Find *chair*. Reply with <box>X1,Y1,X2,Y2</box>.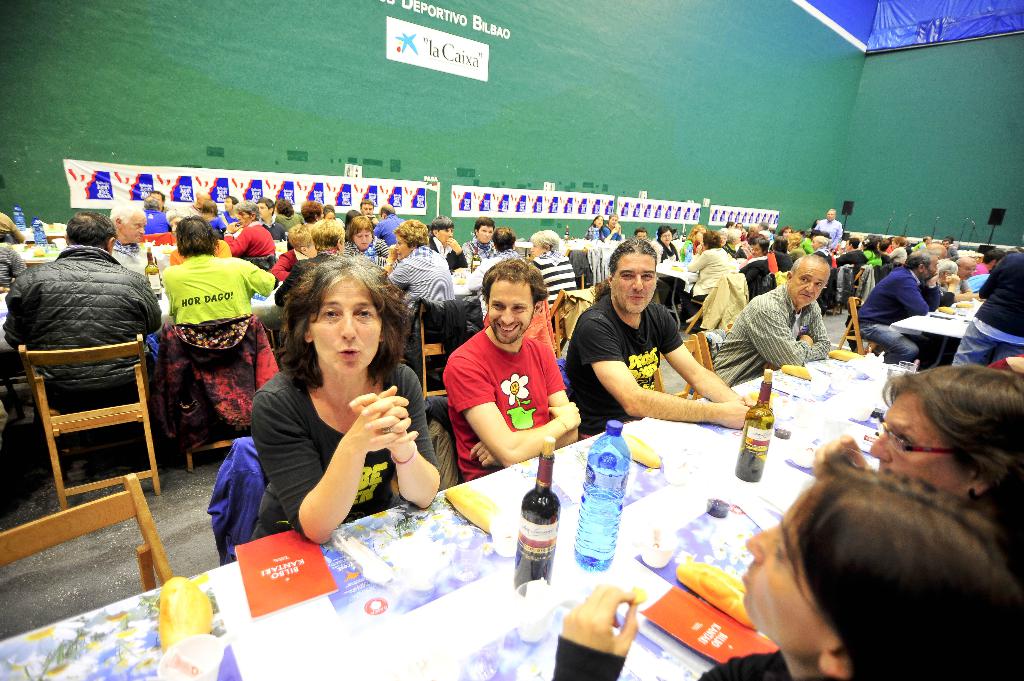
<box>836,294,879,357</box>.
